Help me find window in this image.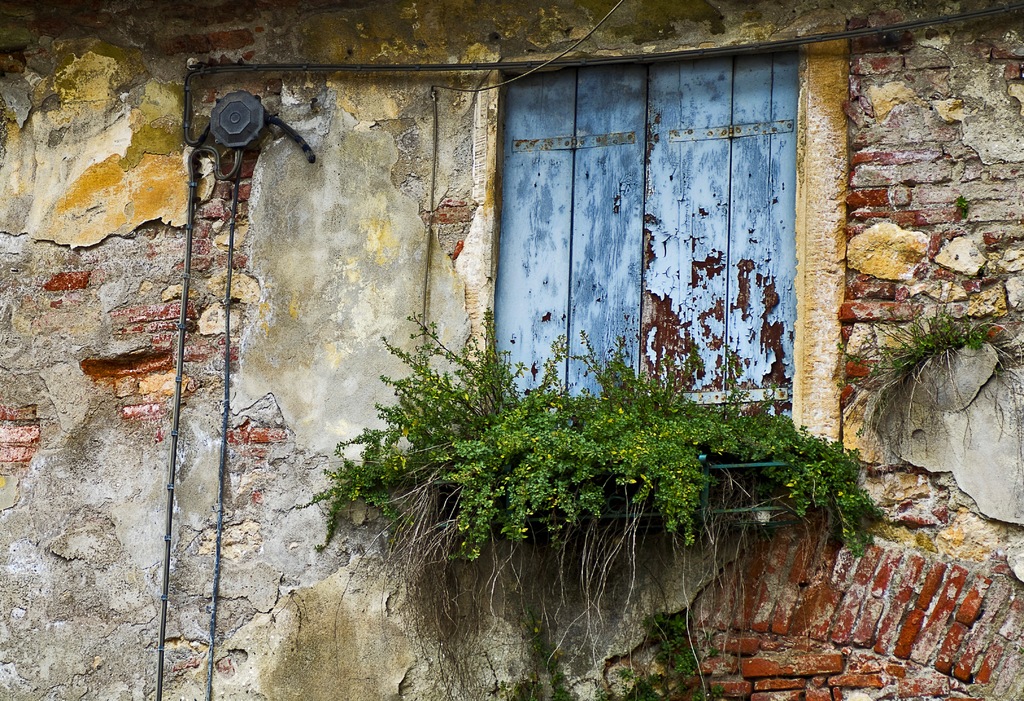
Found it: (left=495, top=62, right=808, bottom=424).
